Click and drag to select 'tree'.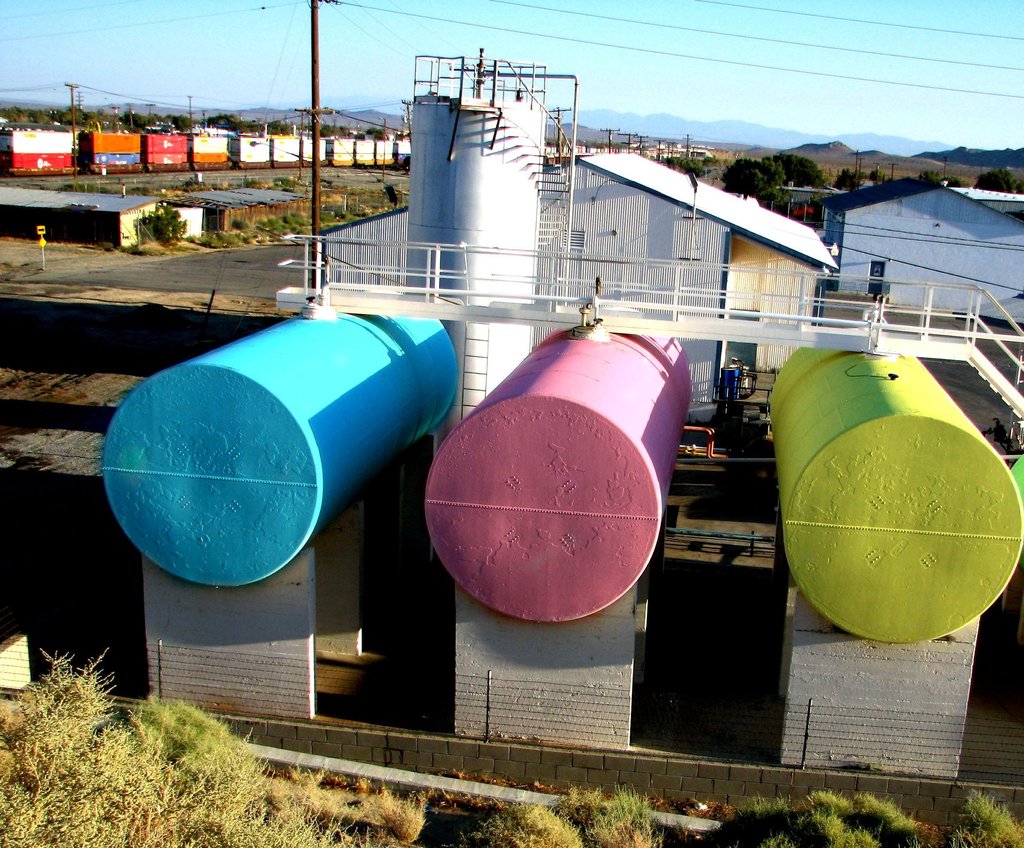
Selection: [151, 203, 188, 251].
